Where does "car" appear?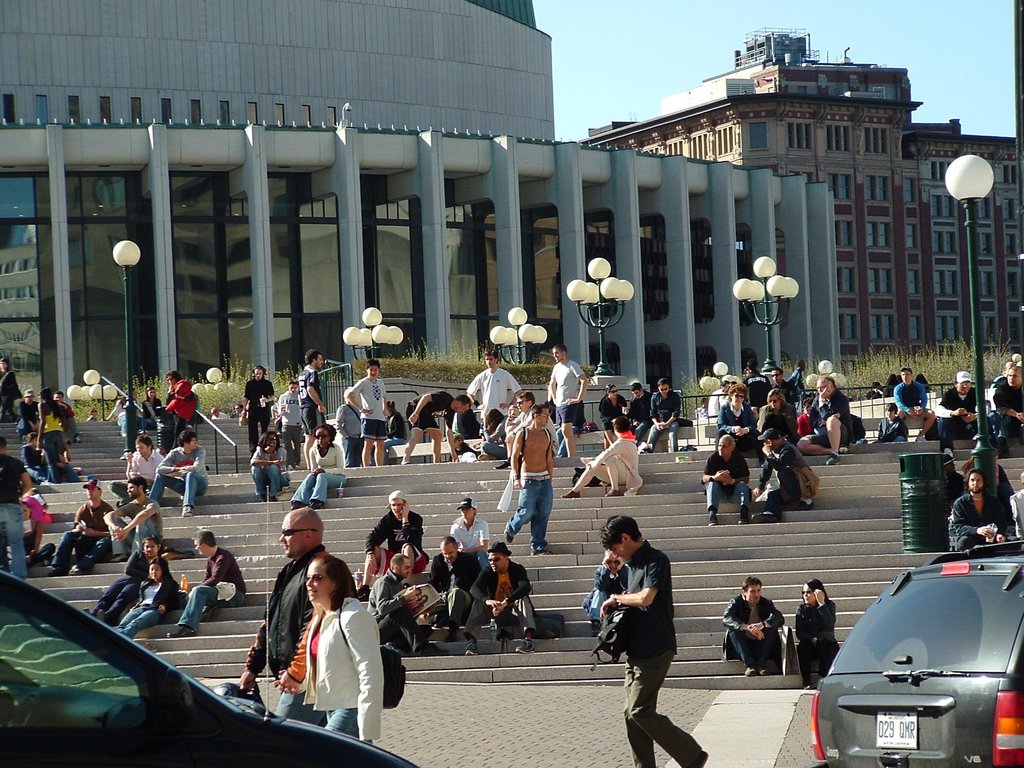
Appears at 806:536:1023:767.
